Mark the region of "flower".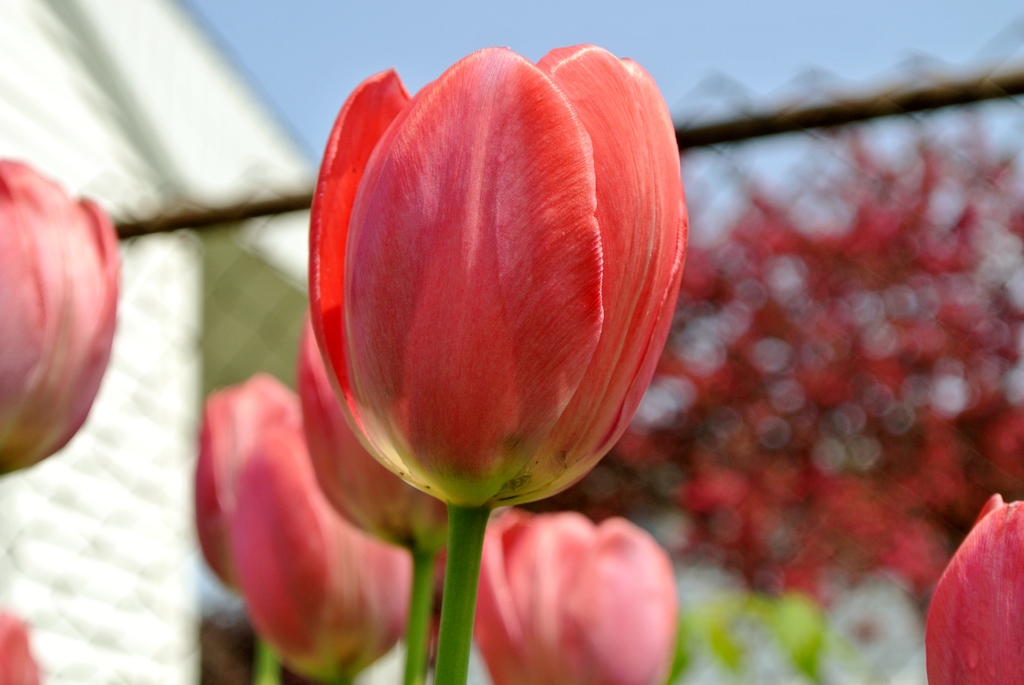
Region: <region>191, 382, 417, 684</region>.
